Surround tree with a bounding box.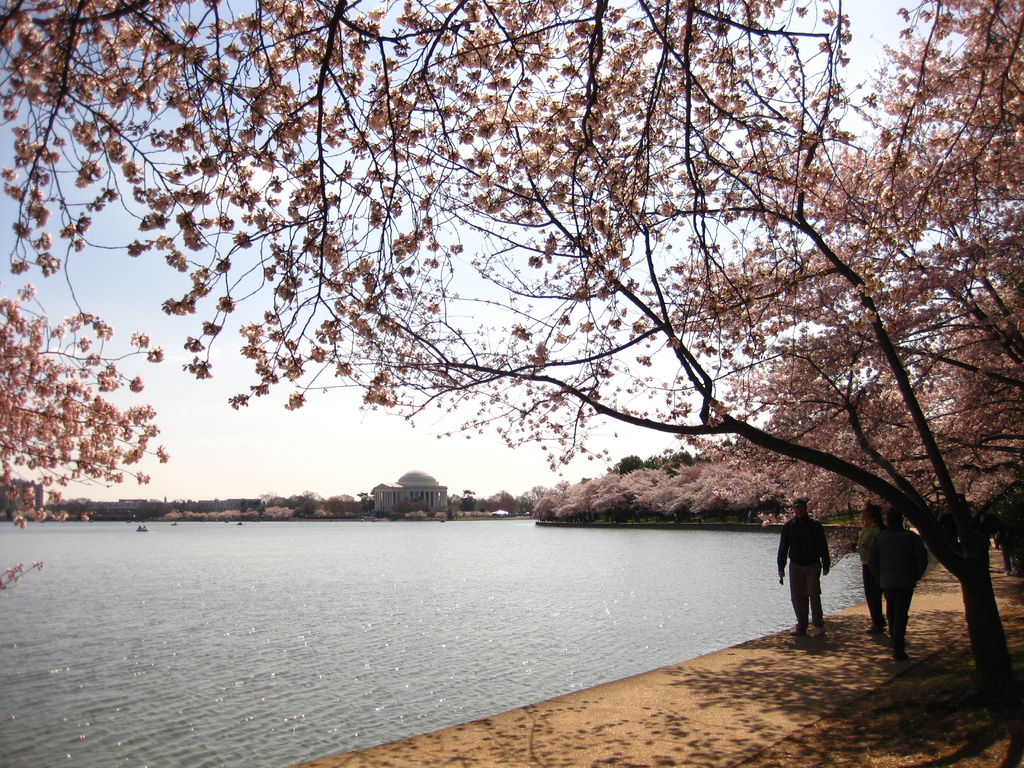
pyautogui.locateOnScreen(260, 484, 337, 530).
